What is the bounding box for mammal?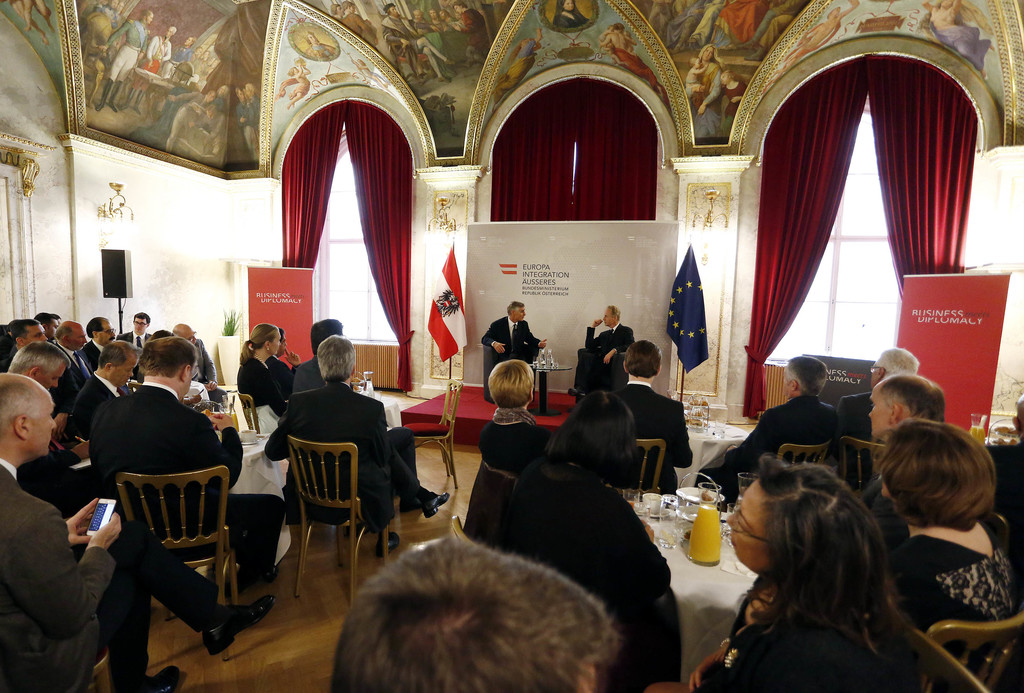
l=922, t=0, r=992, b=77.
